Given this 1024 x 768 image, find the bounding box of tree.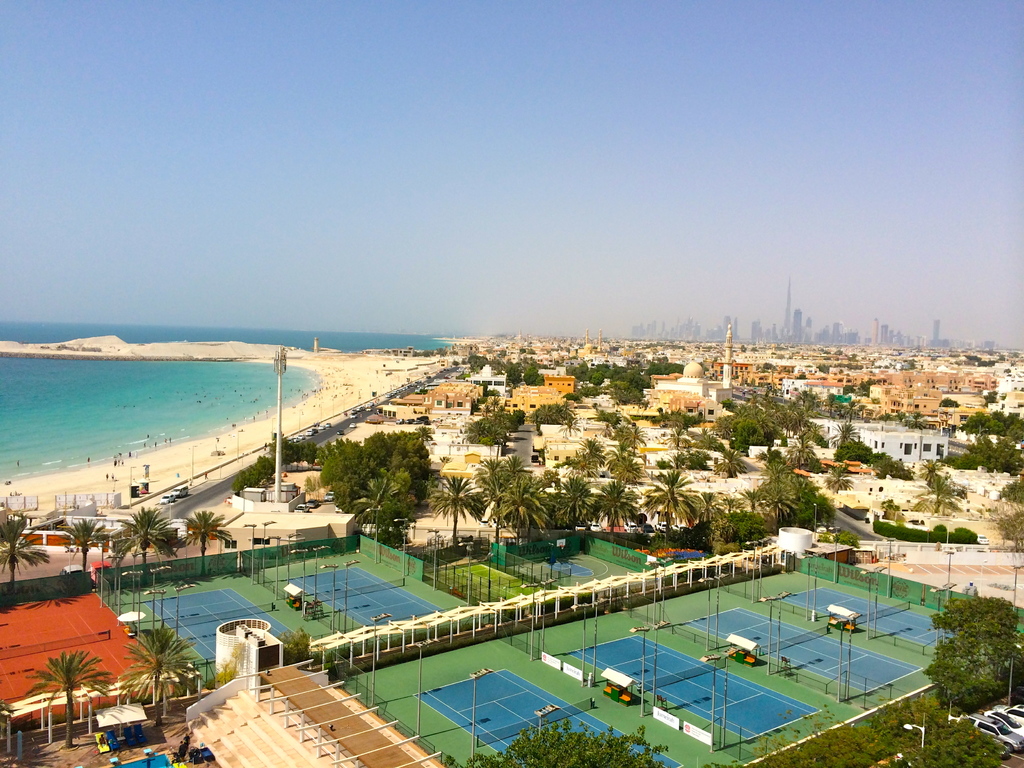
left=15, top=642, right=114, bottom=749.
